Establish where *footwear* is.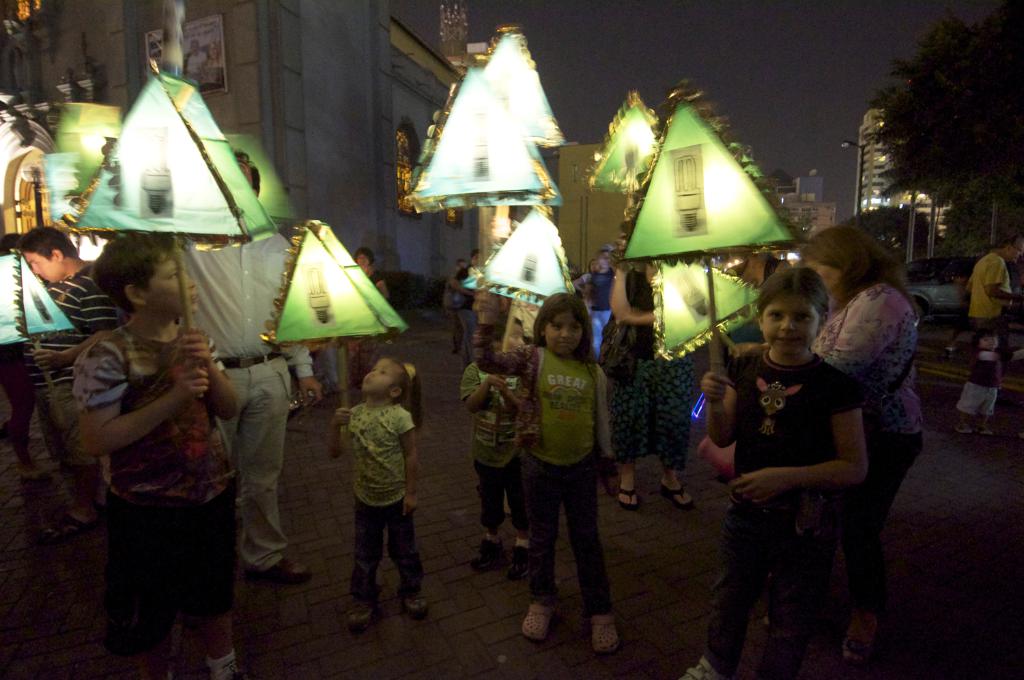
Established at (509, 545, 530, 584).
